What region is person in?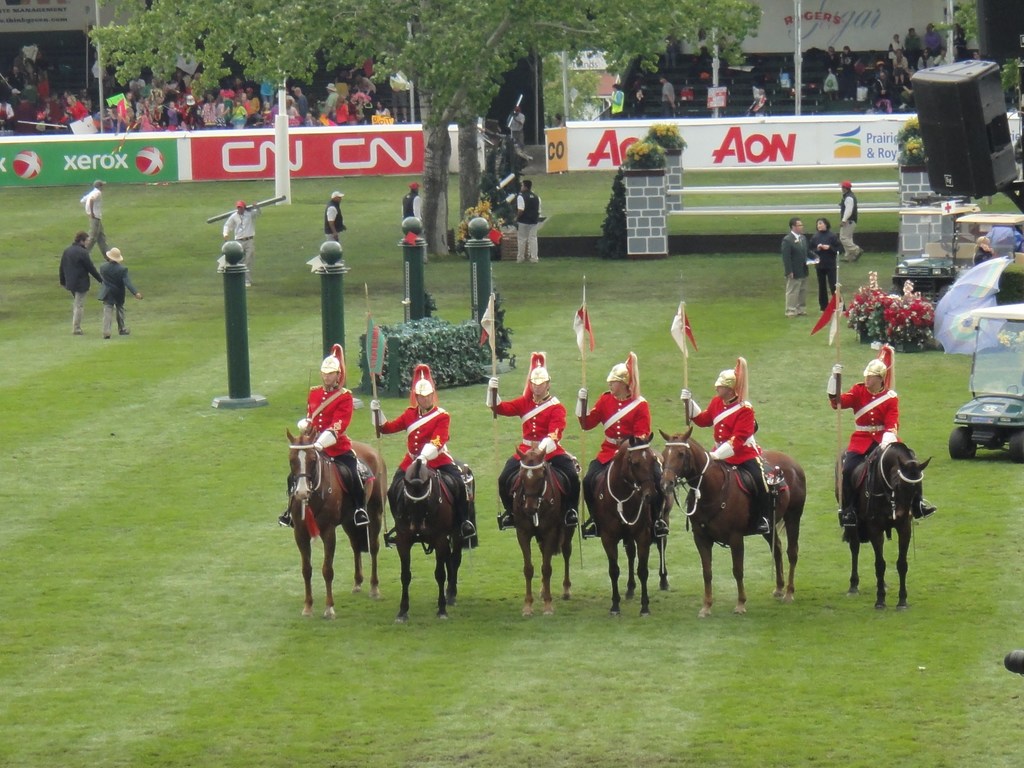
780, 213, 822, 321.
